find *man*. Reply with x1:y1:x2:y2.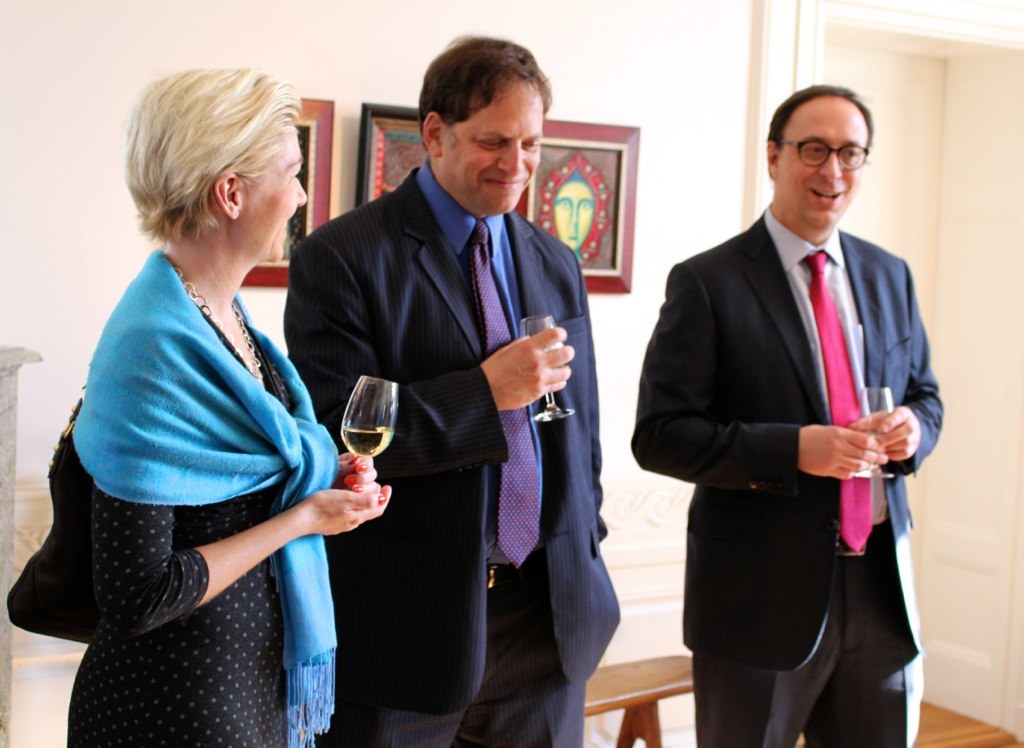
282:37:623:747.
